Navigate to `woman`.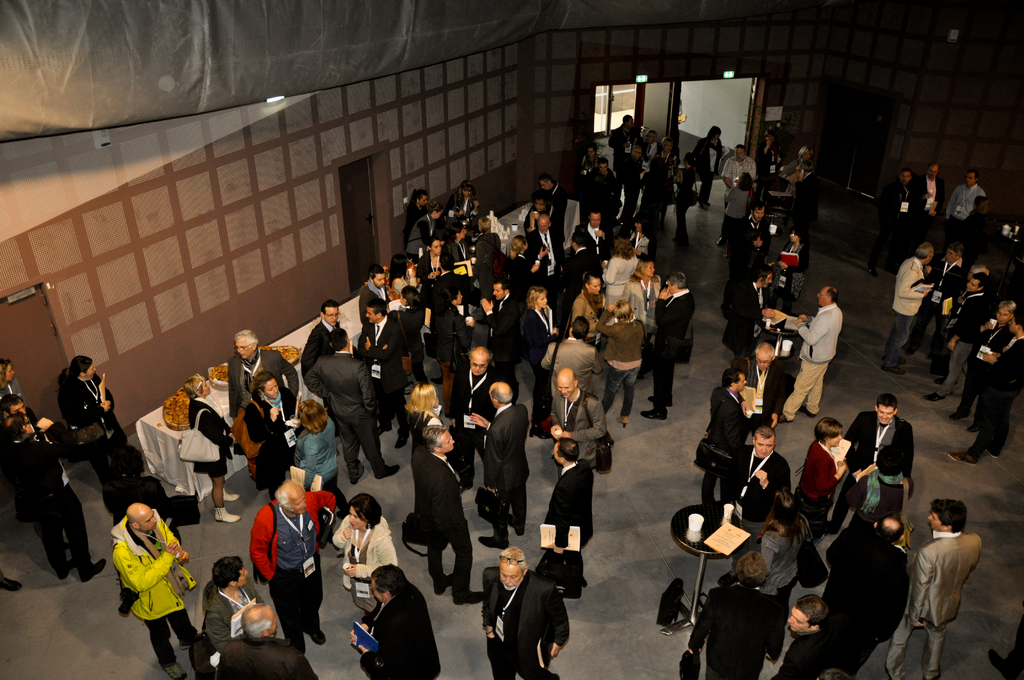
Navigation target: Rect(396, 285, 426, 381).
